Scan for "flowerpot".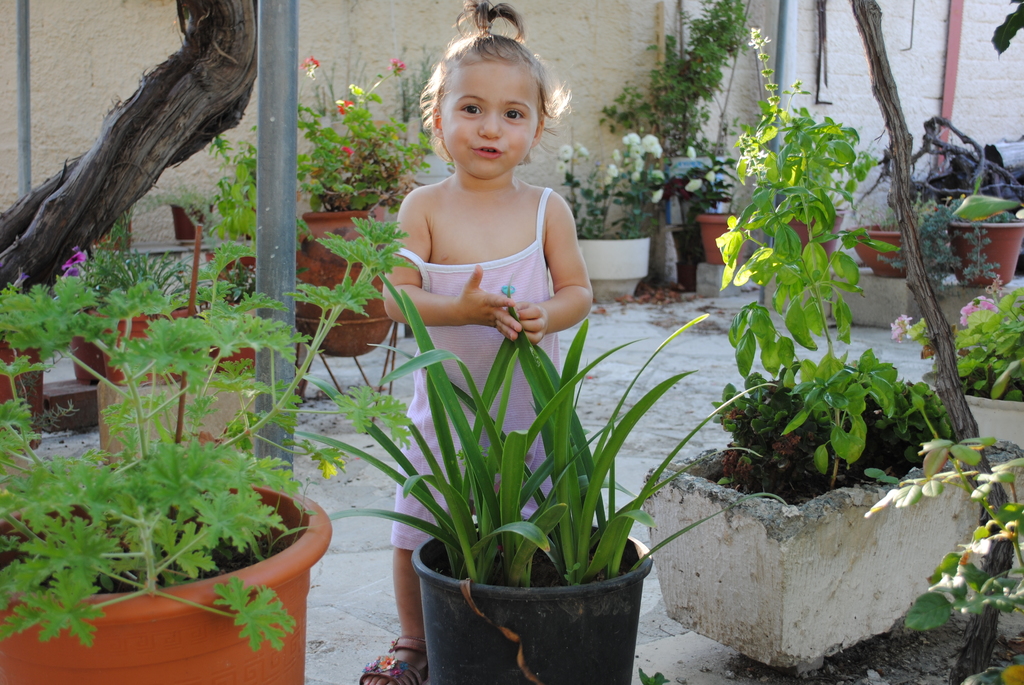
Scan result: detection(392, 530, 658, 668).
